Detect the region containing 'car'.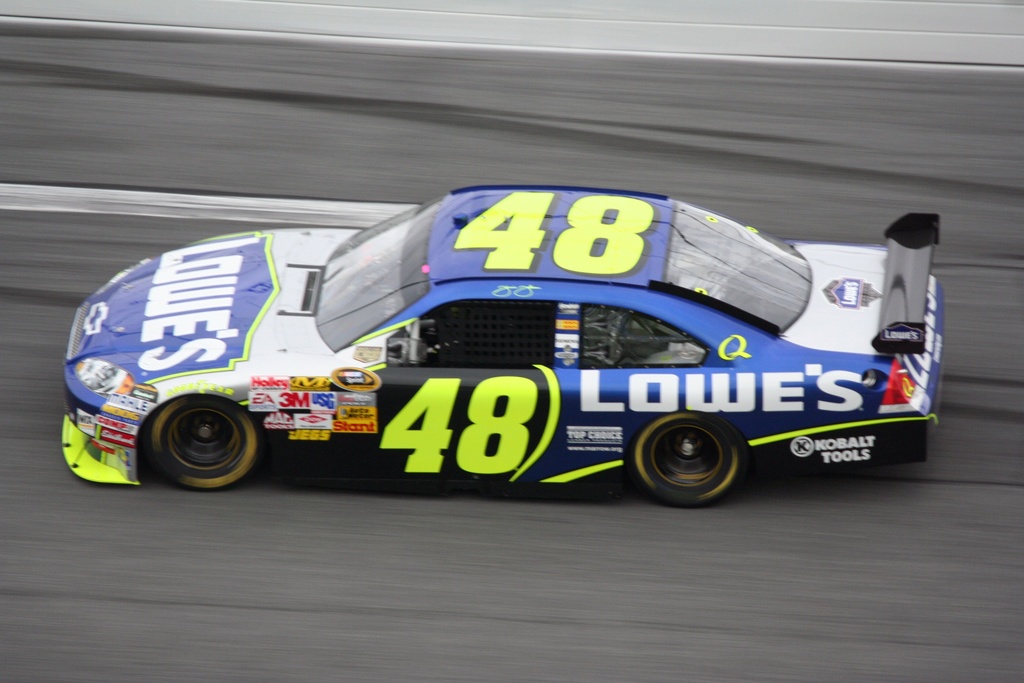
x1=52, y1=178, x2=965, y2=491.
